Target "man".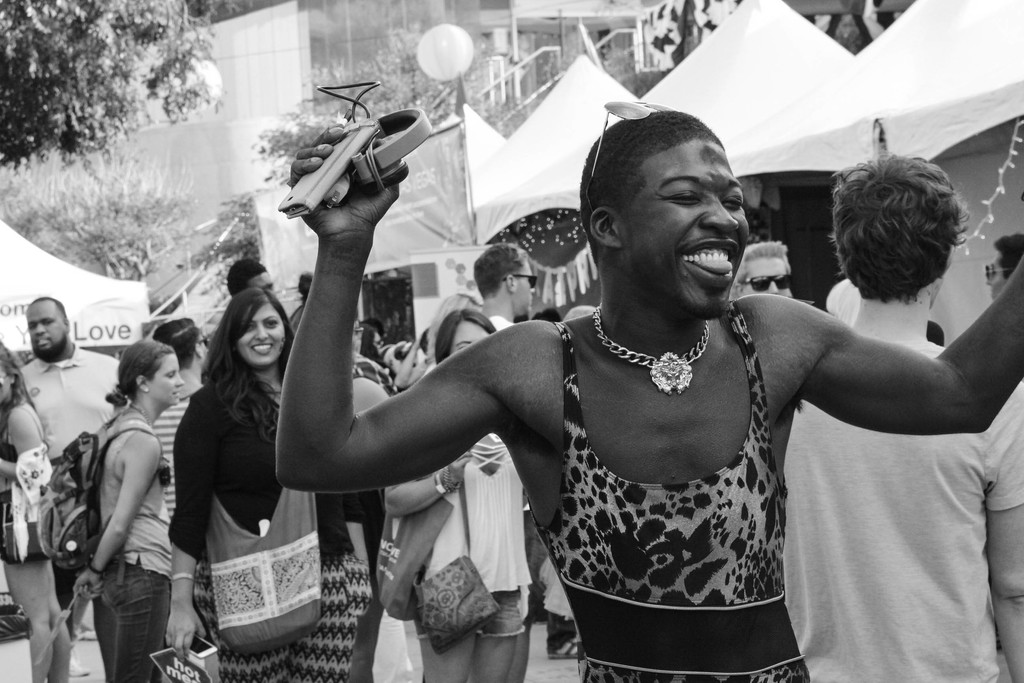
Target region: (471,245,559,631).
